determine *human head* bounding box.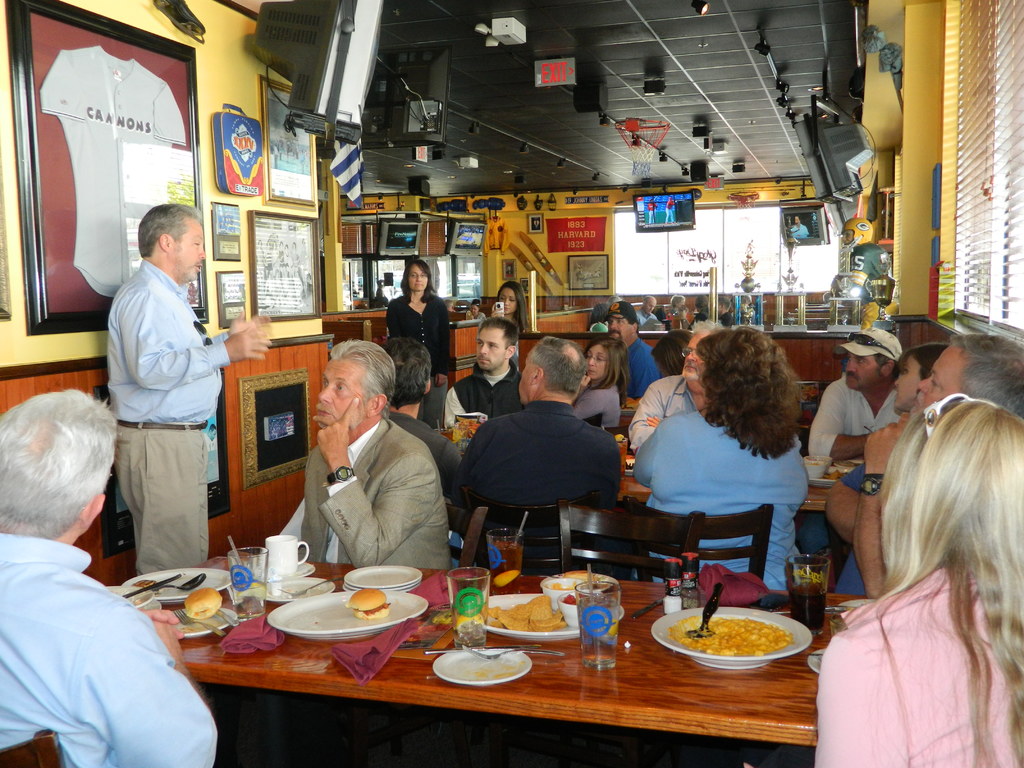
Determined: (x1=651, y1=328, x2=694, y2=376).
